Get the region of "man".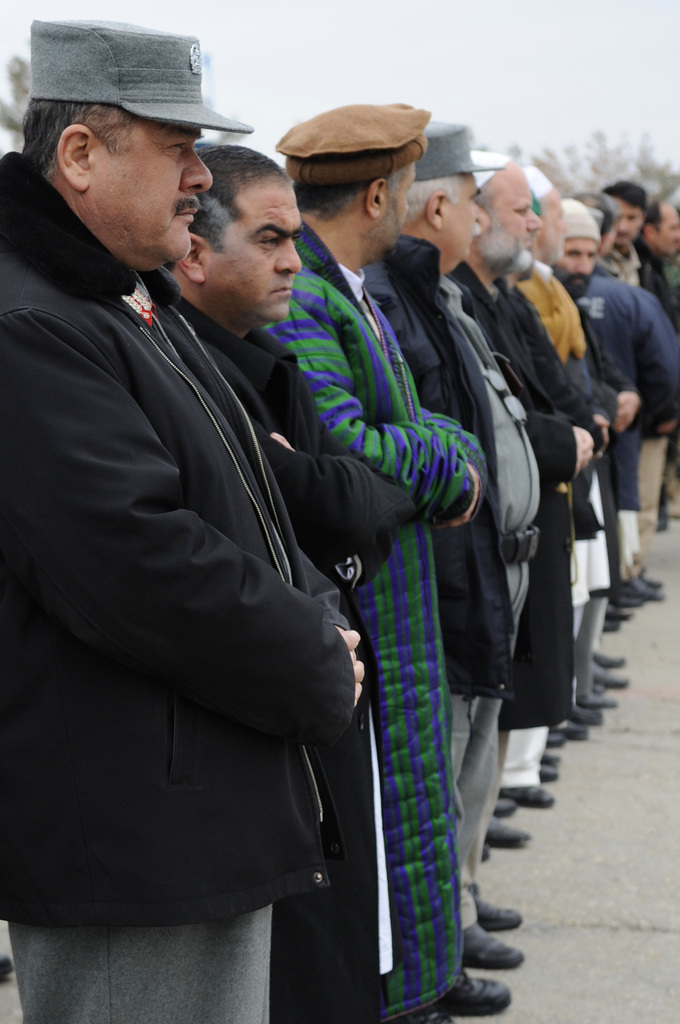
<region>154, 140, 415, 1018</region>.
